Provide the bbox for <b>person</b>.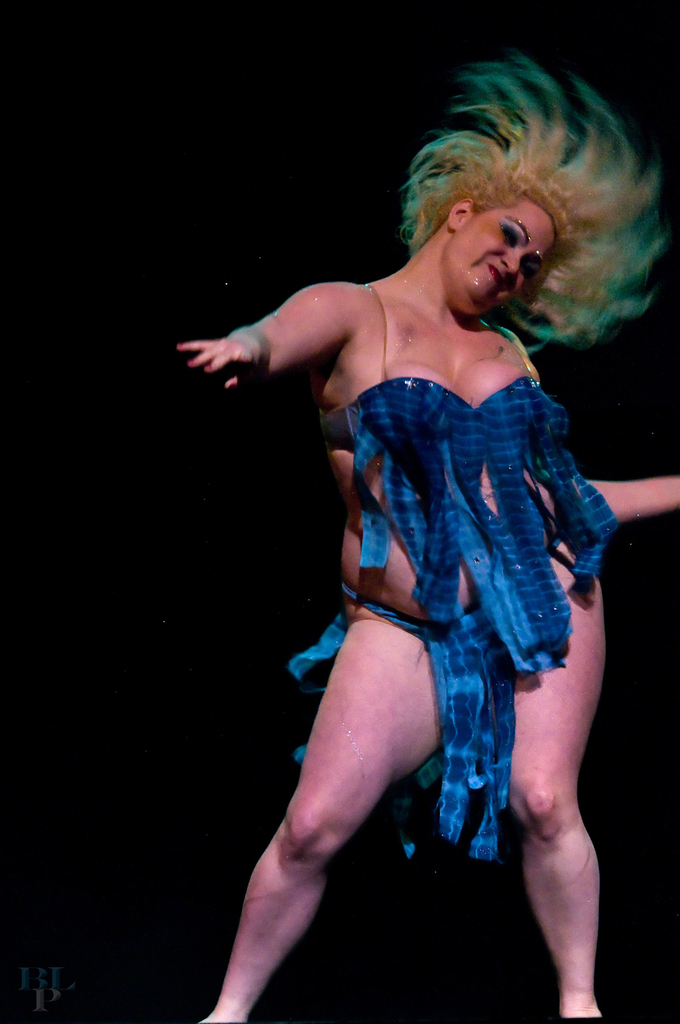
(x1=177, y1=54, x2=679, y2=1023).
